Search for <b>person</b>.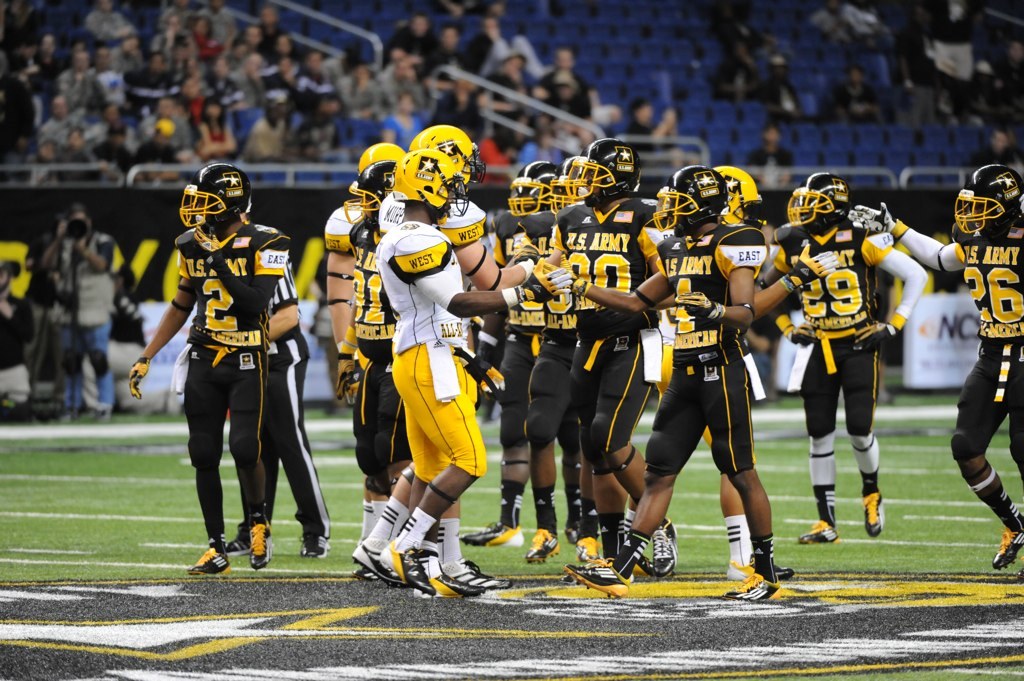
Found at box(333, 138, 409, 507).
